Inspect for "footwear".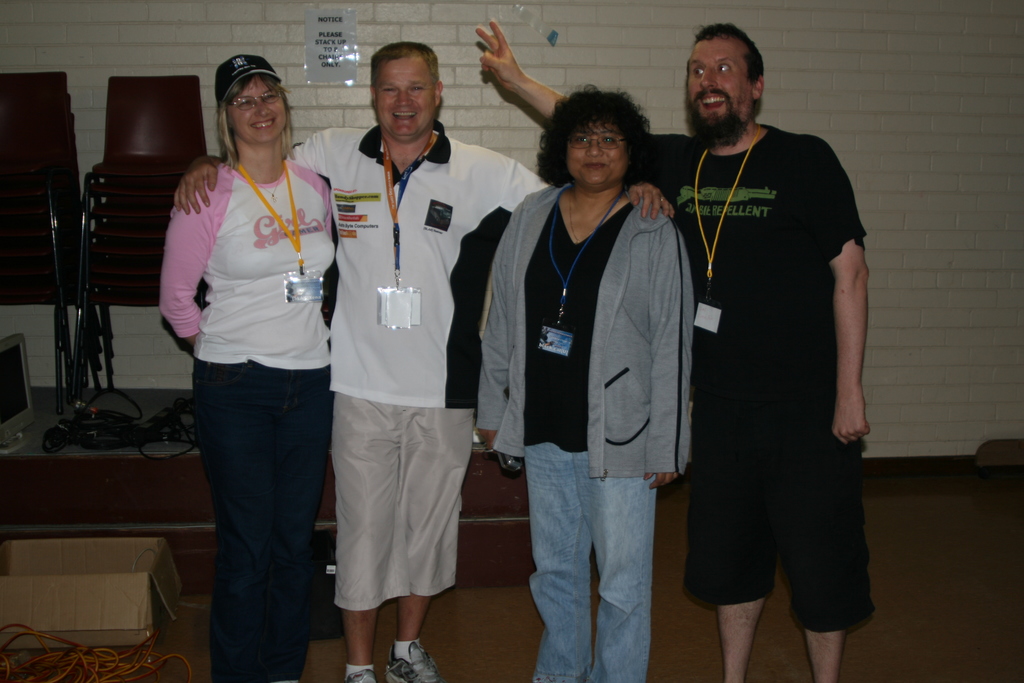
Inspection: [383,637,438,680].
